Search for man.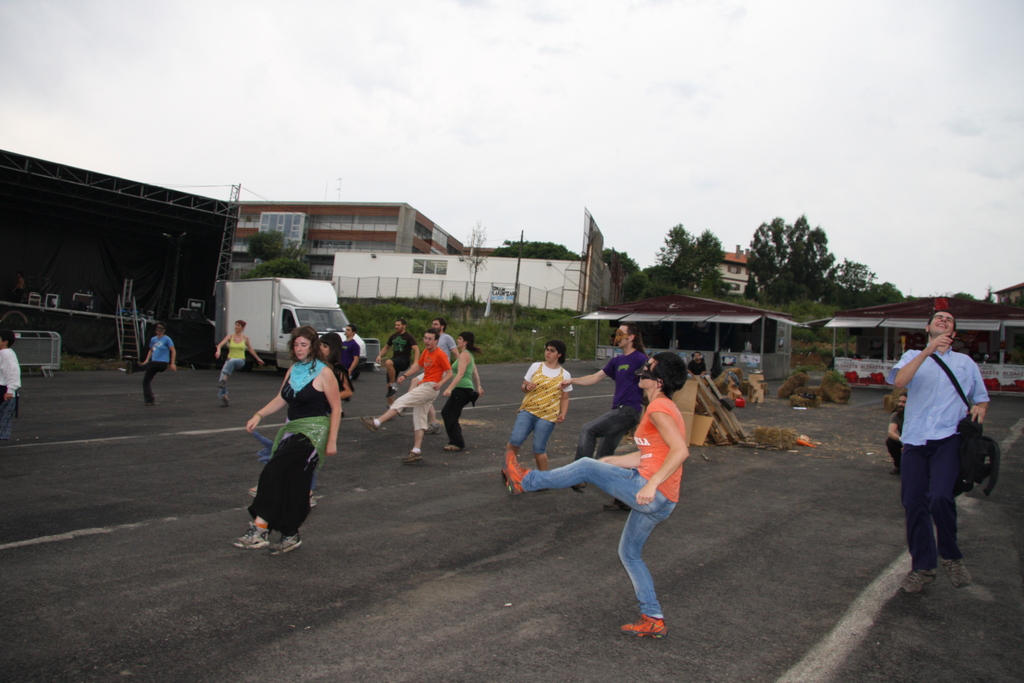
Found at pyautogui.locateOnScreen(342, 327, 365, 377).
